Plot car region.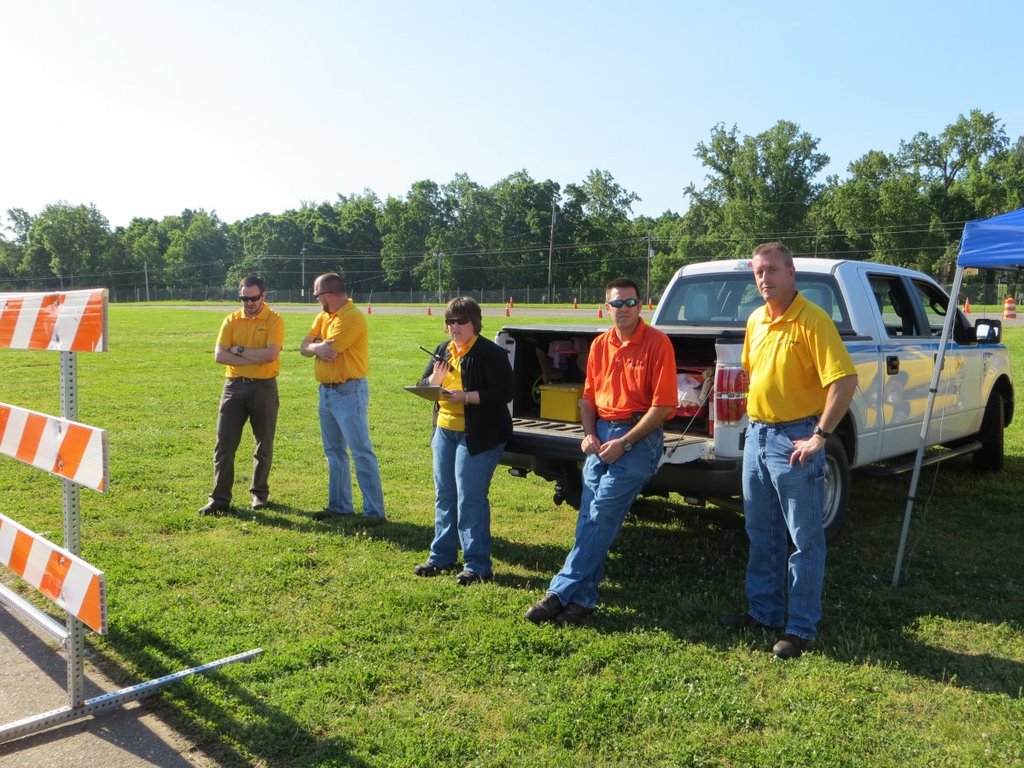
Plotted at 477,261,1023,533.
